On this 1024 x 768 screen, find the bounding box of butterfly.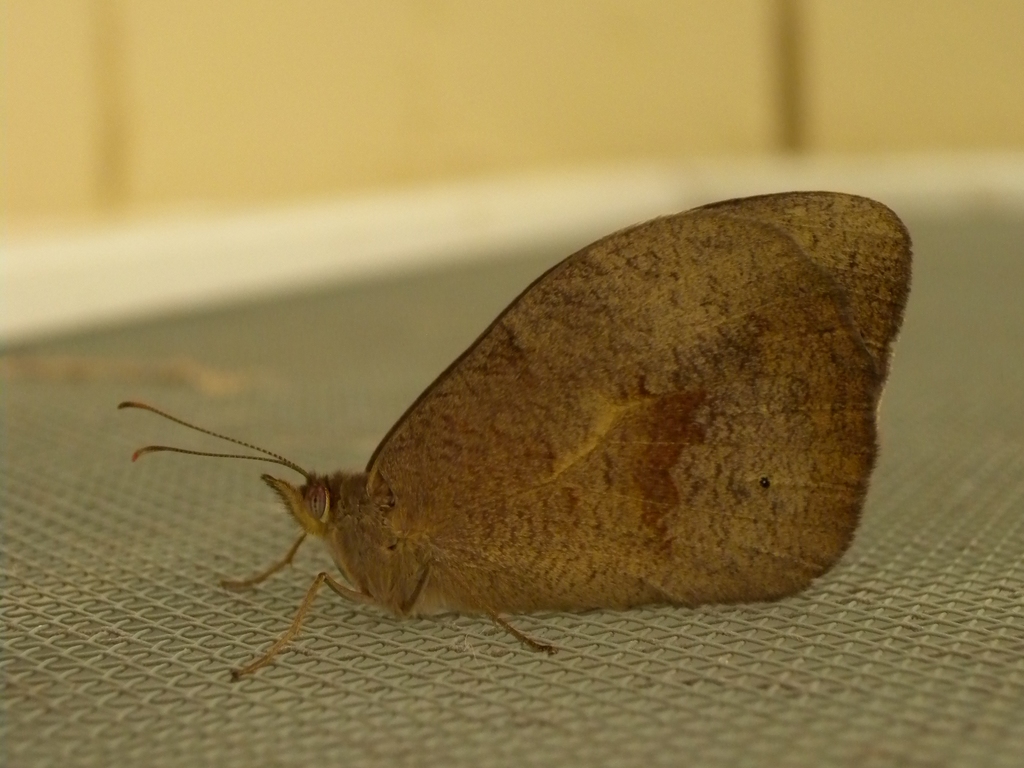
Bounding box: (x1=118, y1=190, x2=913, y2=677).
